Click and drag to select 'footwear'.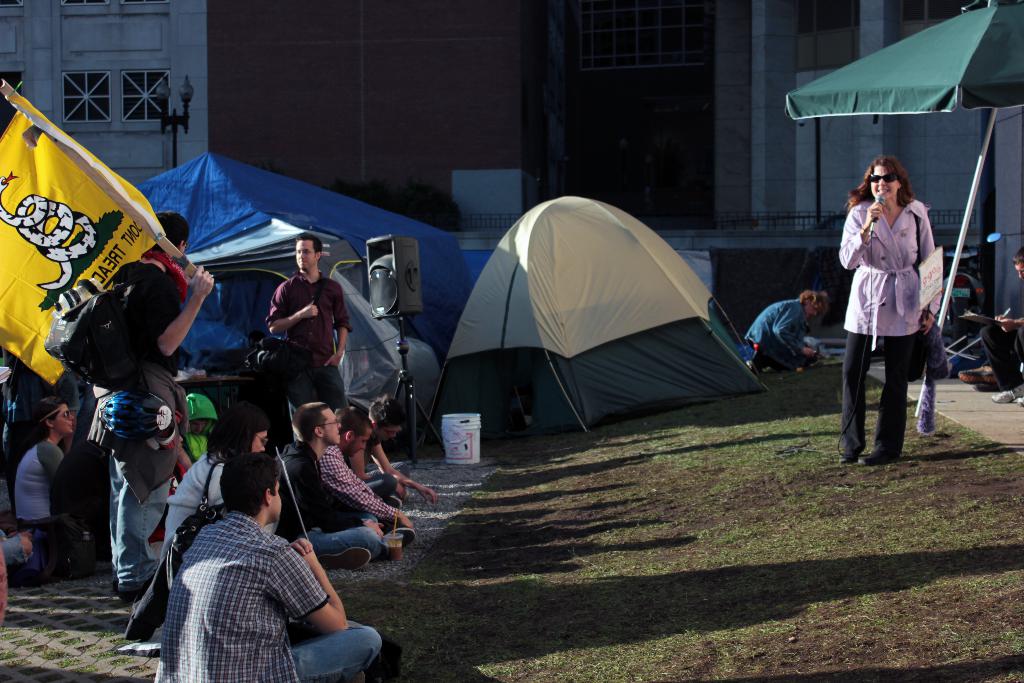
Selection: locate(383, 521, 416, 546).
